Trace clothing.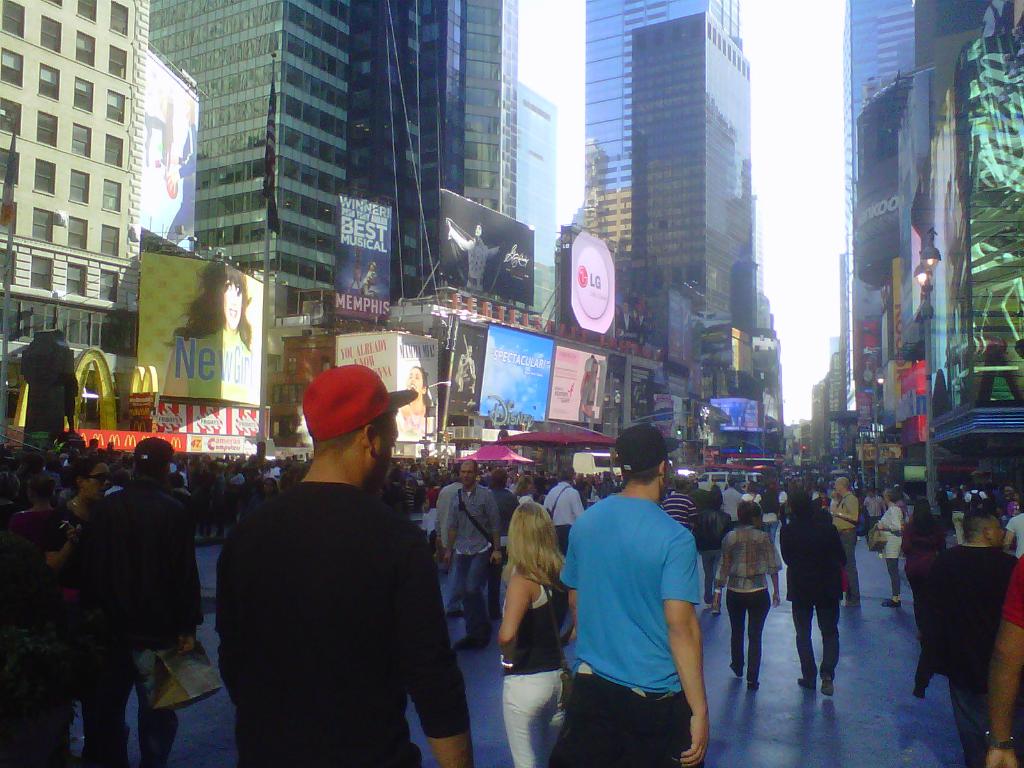
Traced to <region>0, 511, 63, 767</region>.
